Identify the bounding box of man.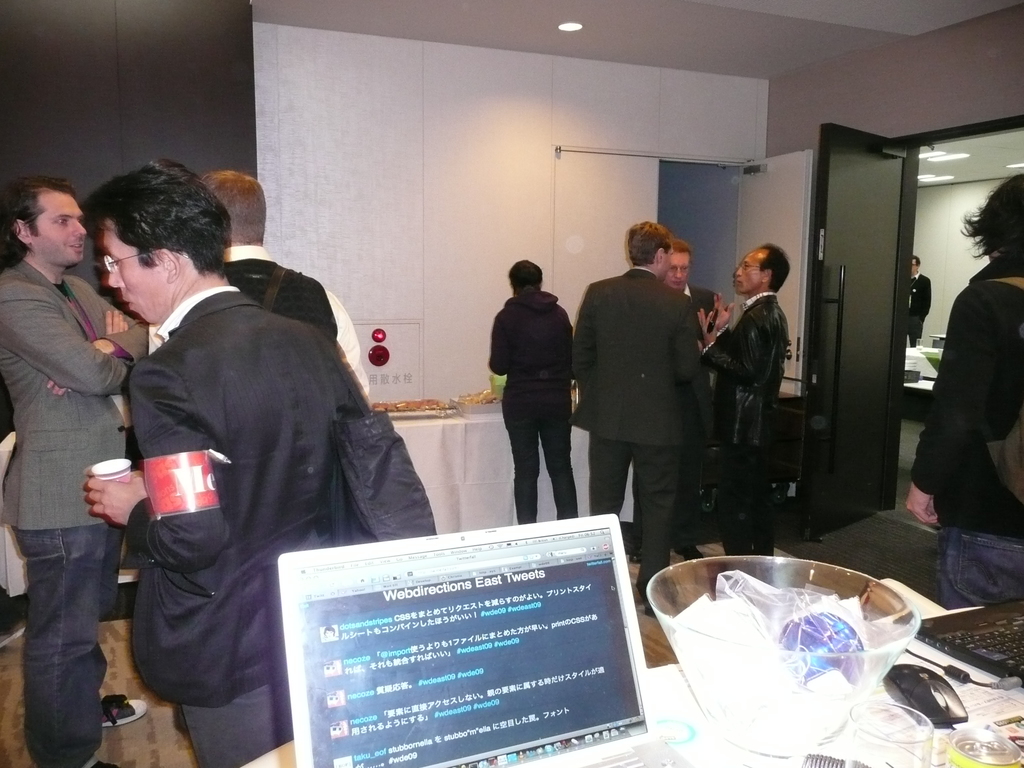
(572,219,699,625).
